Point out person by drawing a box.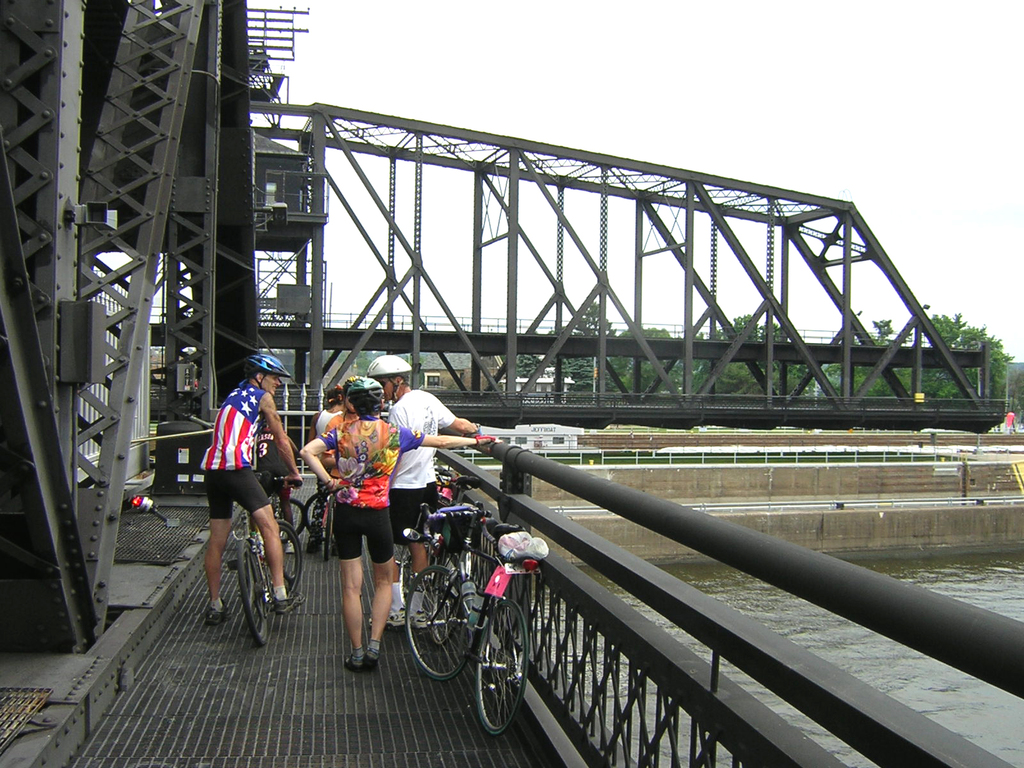
box(179, 353, 278, 655).
